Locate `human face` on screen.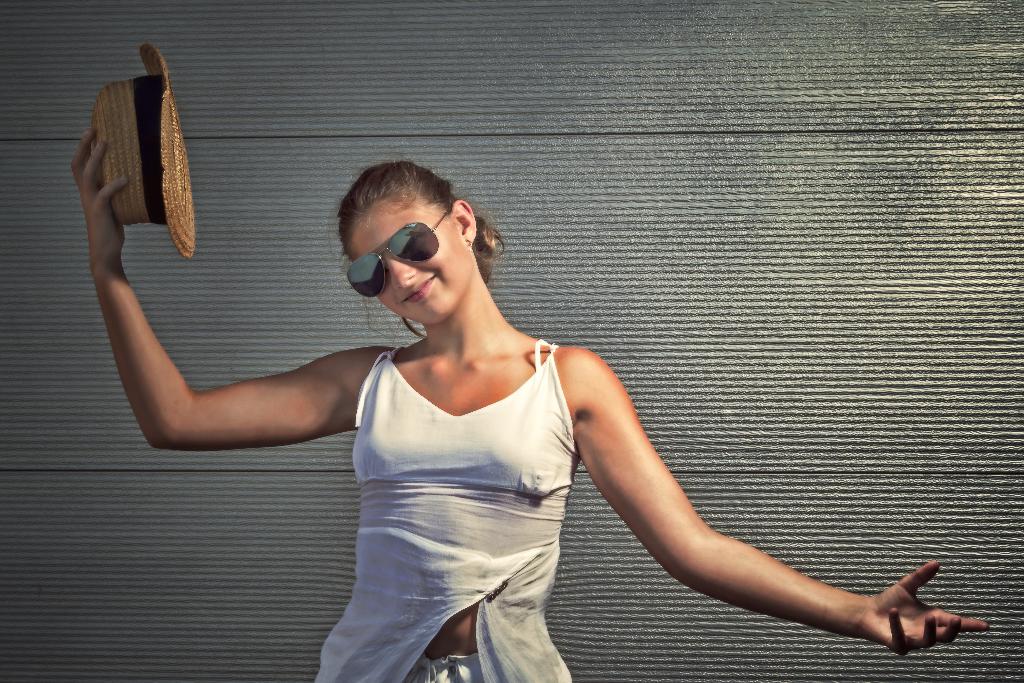
On screen at crop(346, 197, 467, 325).
